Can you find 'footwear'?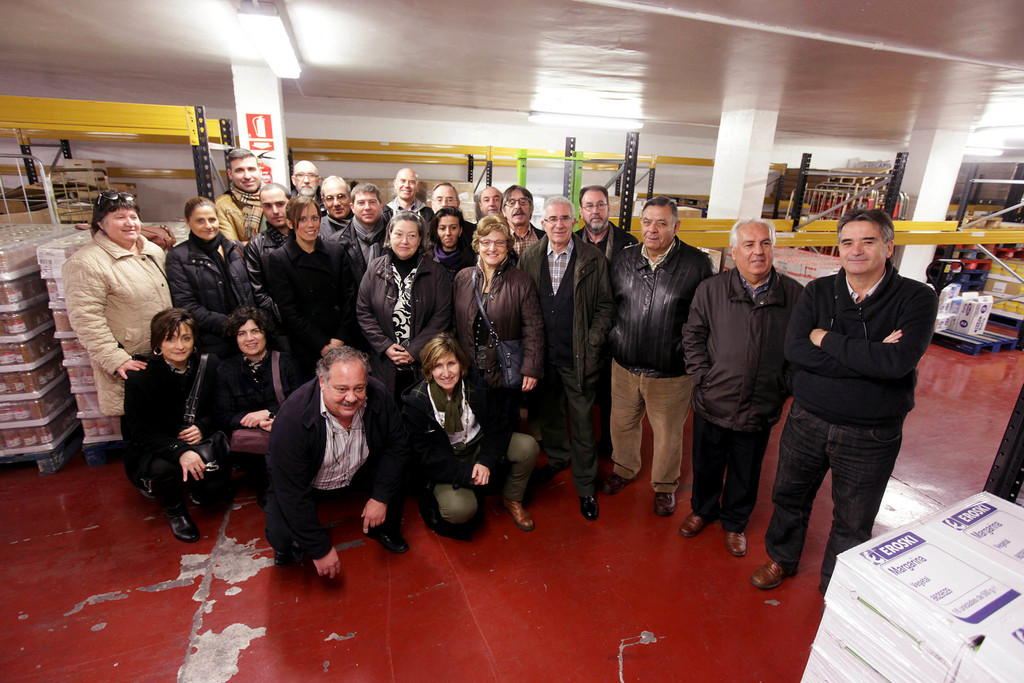
Yes, bounding box: (536, 461, 550, 484).
